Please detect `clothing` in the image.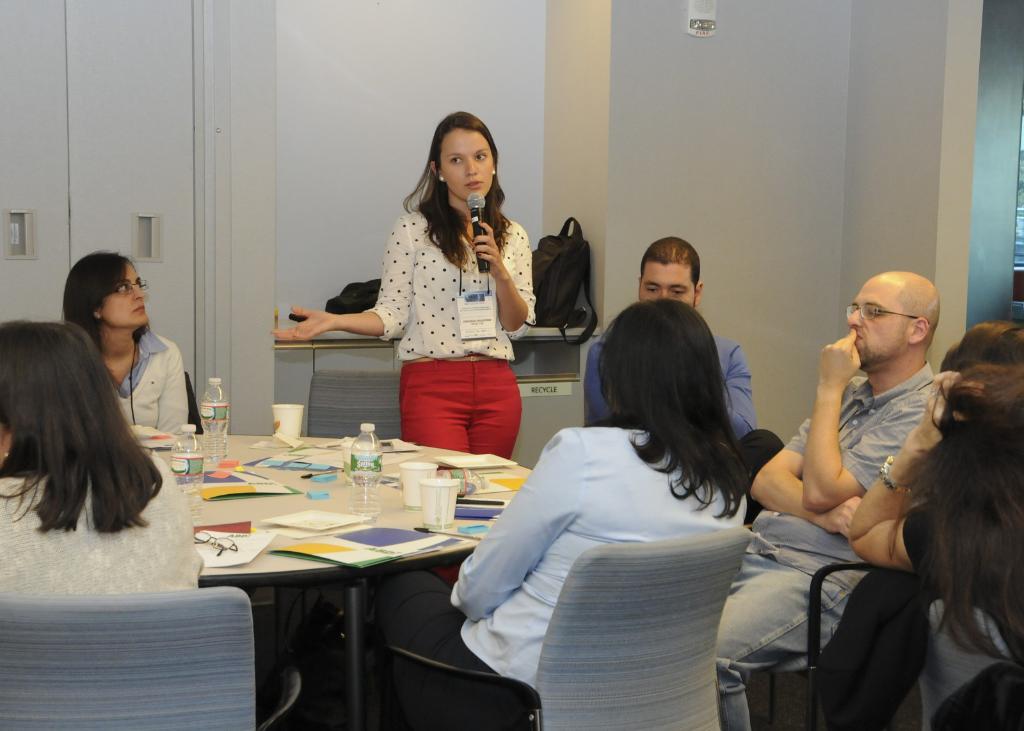
[382,420,755,717].
